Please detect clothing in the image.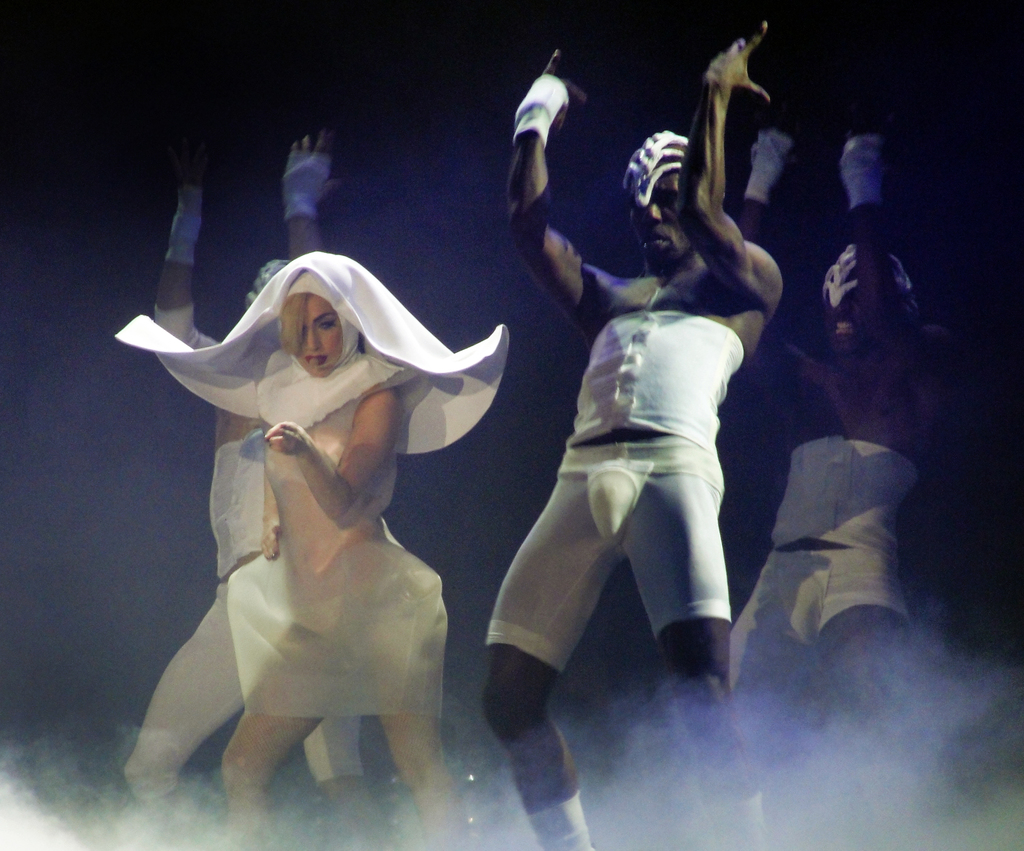
<box>480,313,735,684</box>.
